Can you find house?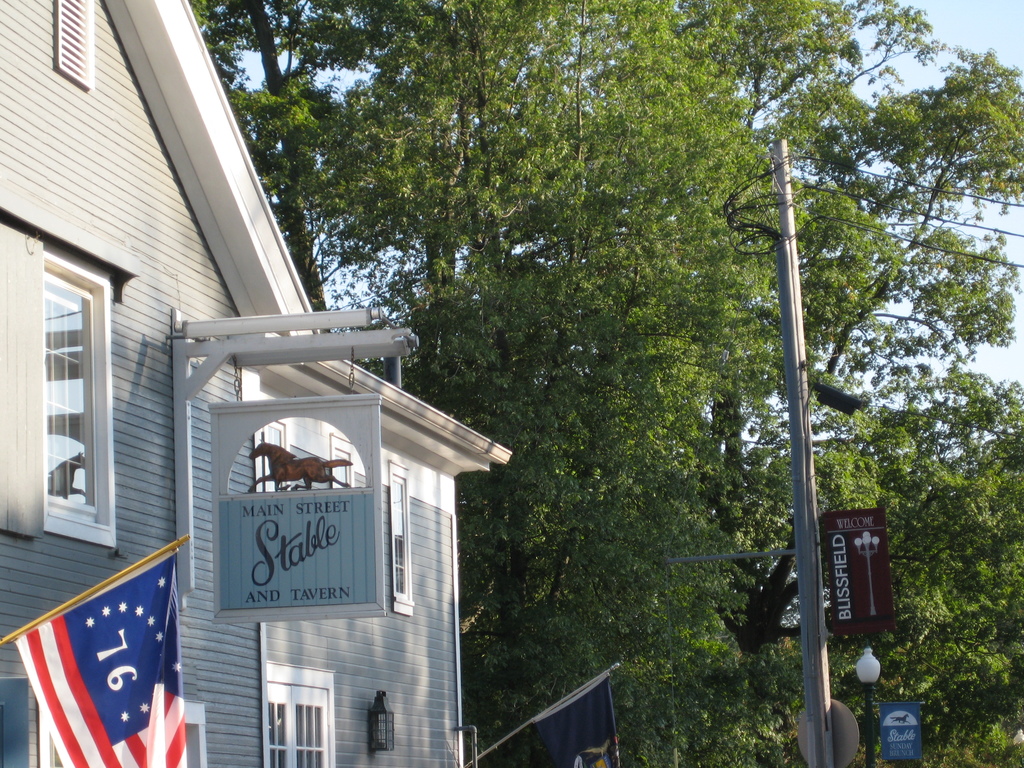
Yes, bounding box: x1=0 y1=0 x2=521 y2=767.
